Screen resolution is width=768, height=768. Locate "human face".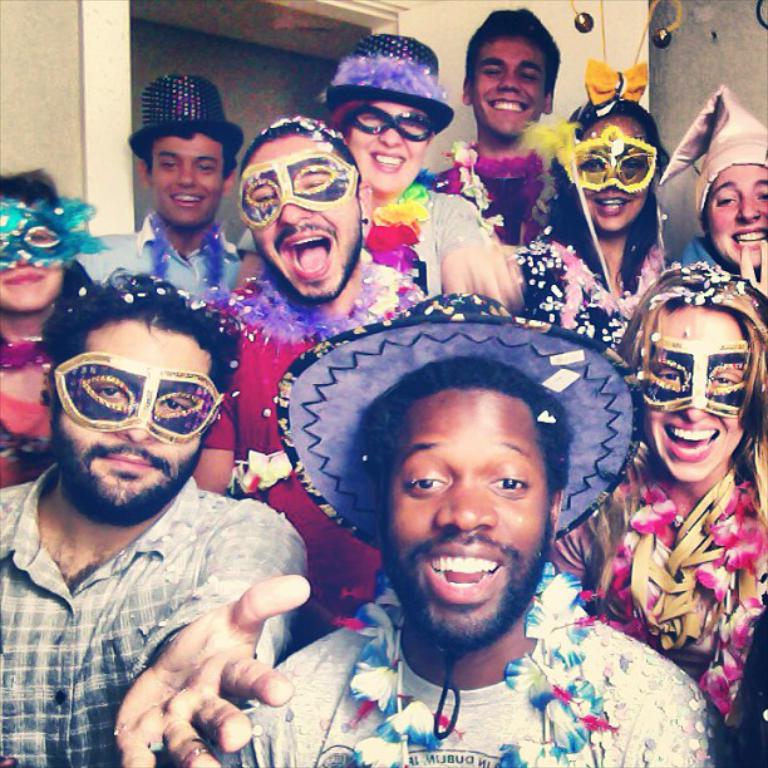
box(703, 149, 767, 272).
